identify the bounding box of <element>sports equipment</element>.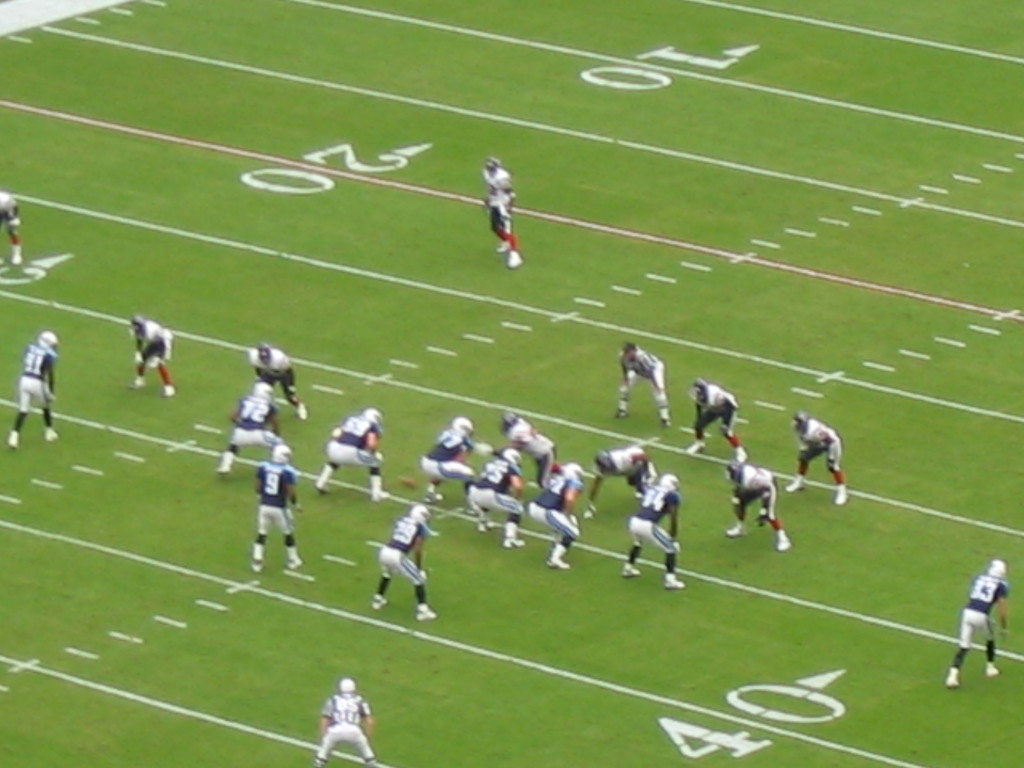
l=657, t=413, r=673, b=431.
